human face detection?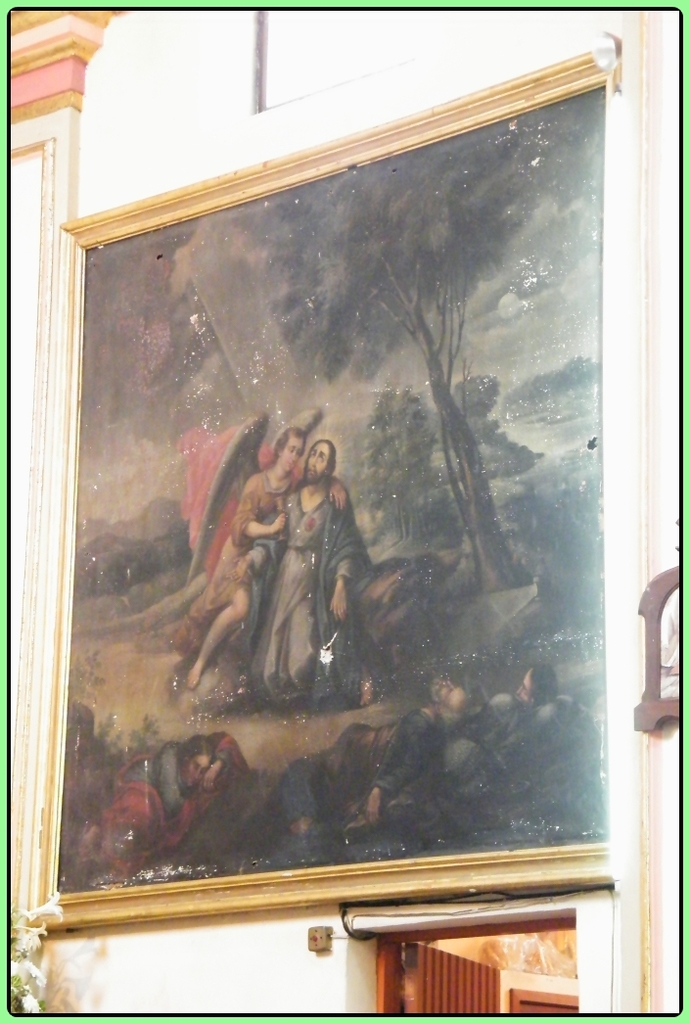
[276,438,304,473]
